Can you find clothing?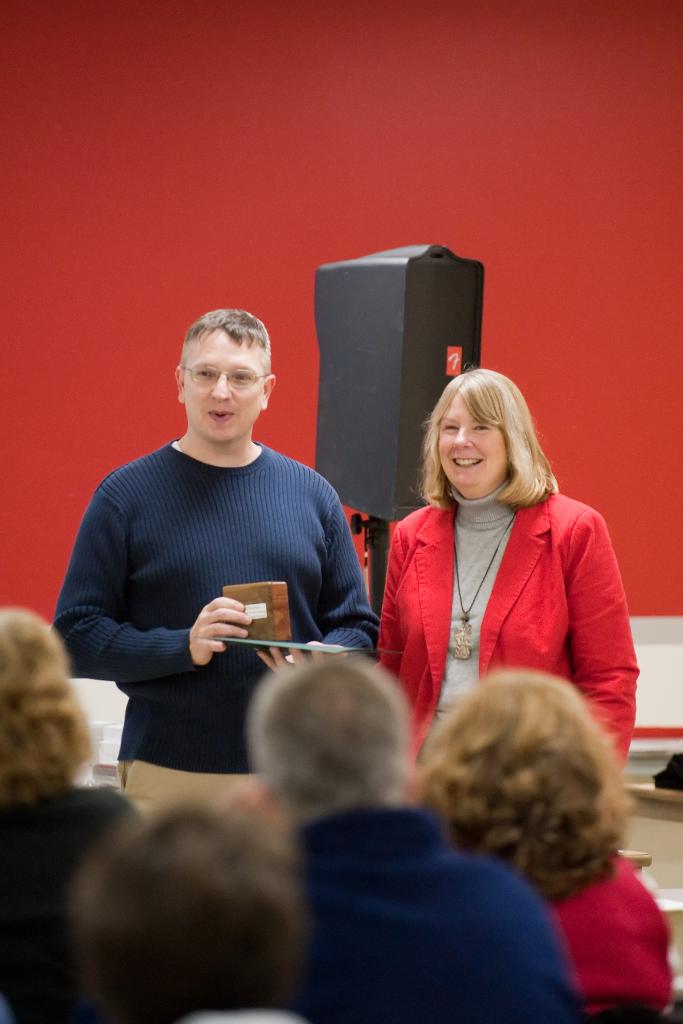
Yes, bounding box: select_region(51, 435, 387, 820).
